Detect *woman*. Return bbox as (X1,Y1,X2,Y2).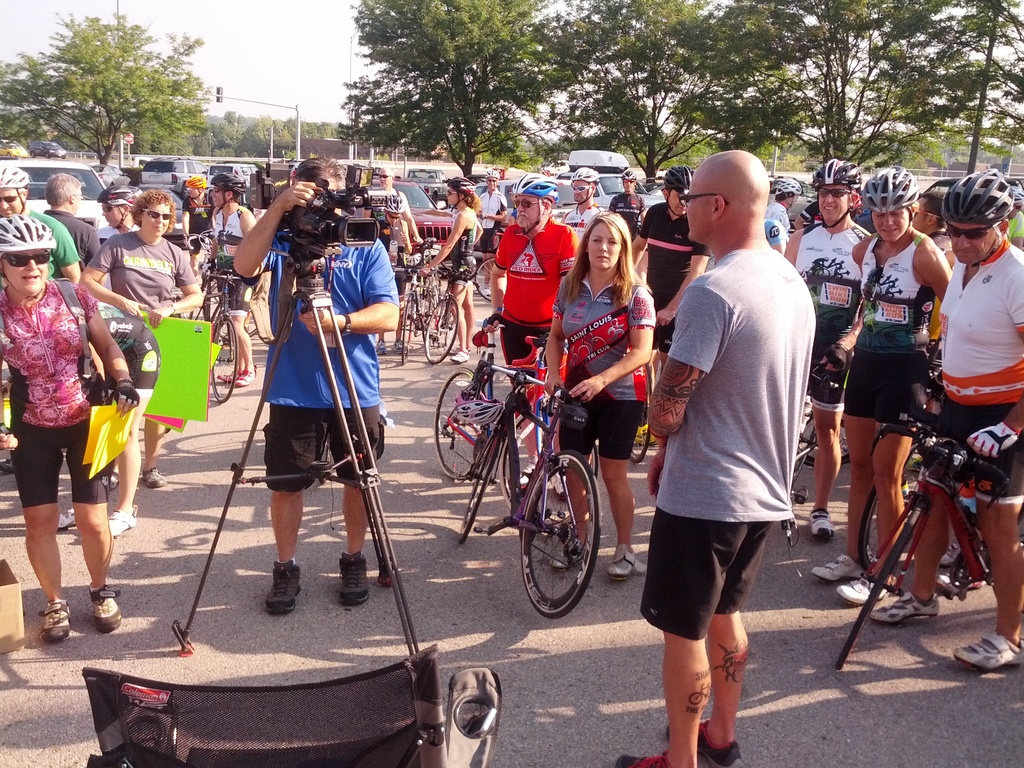
(76,187,205,488).
